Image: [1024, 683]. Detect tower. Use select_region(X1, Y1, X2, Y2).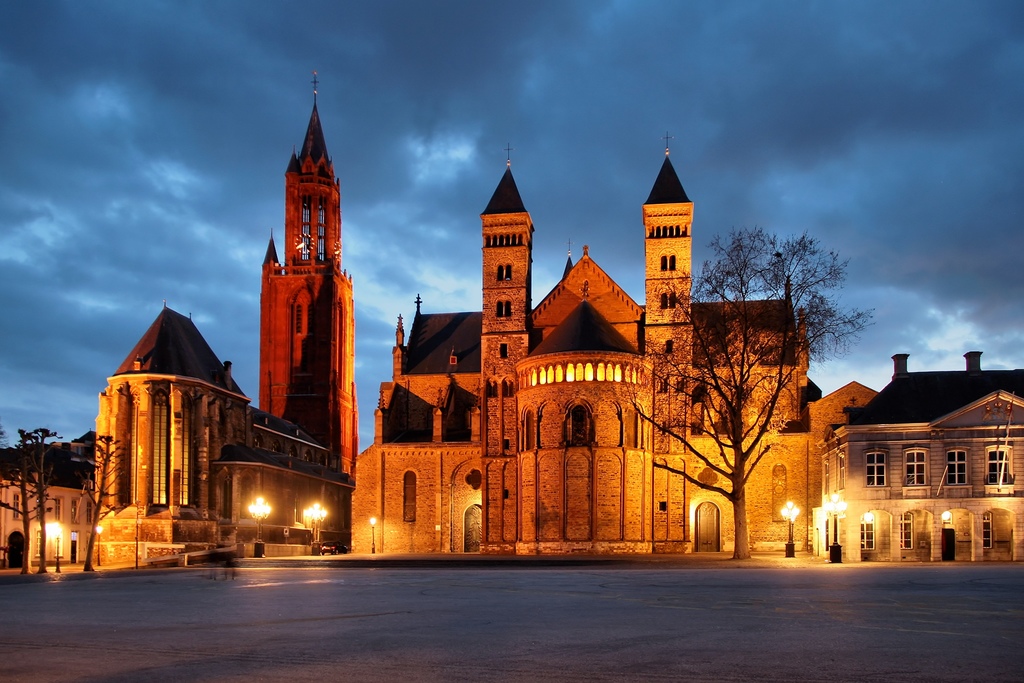
select_region(476, 158, 536, 365).
